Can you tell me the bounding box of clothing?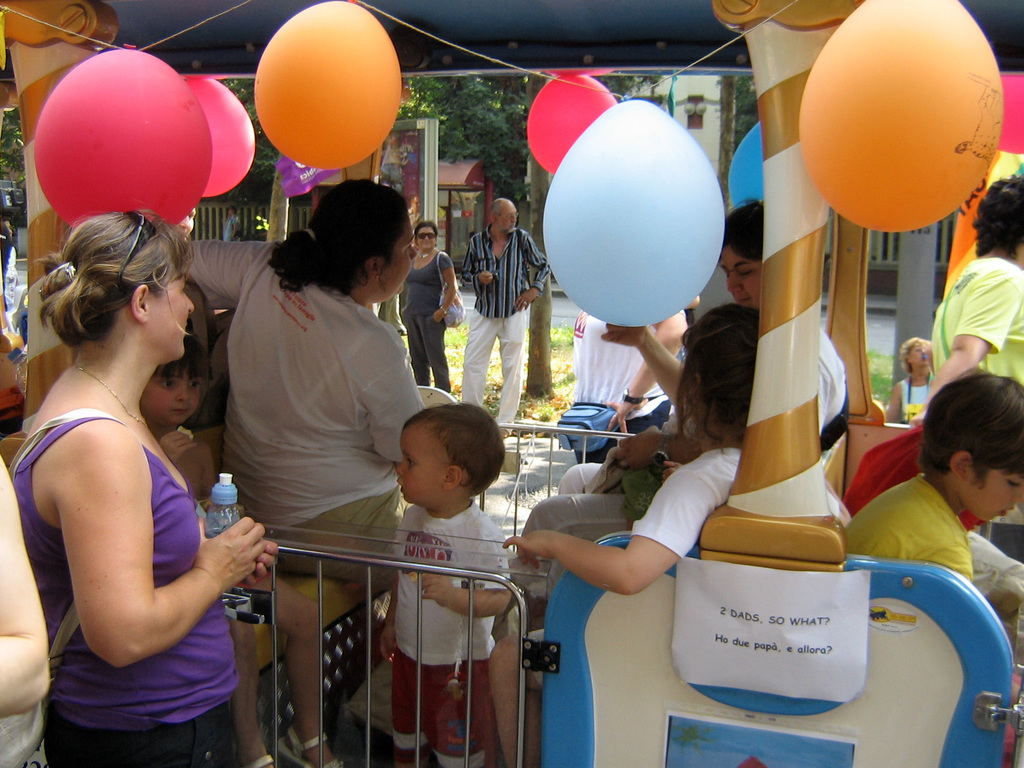
x1=900 y1=379 x2=943 y2=425.
